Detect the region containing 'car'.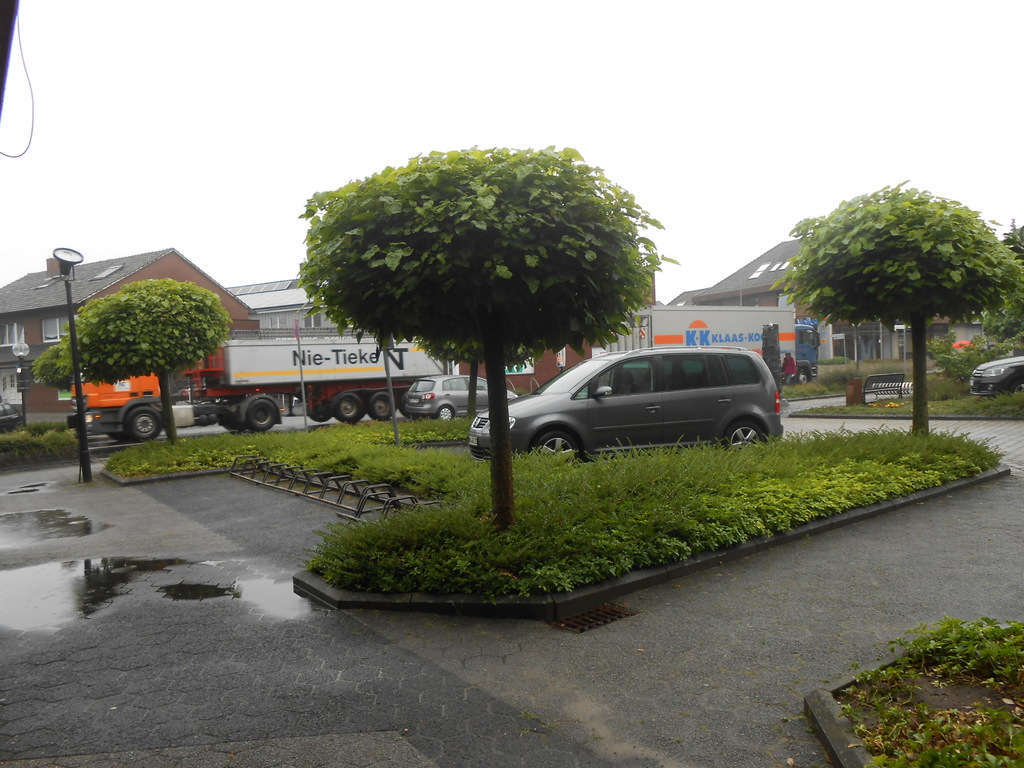
Rect(972, 355, 1023, 401).
